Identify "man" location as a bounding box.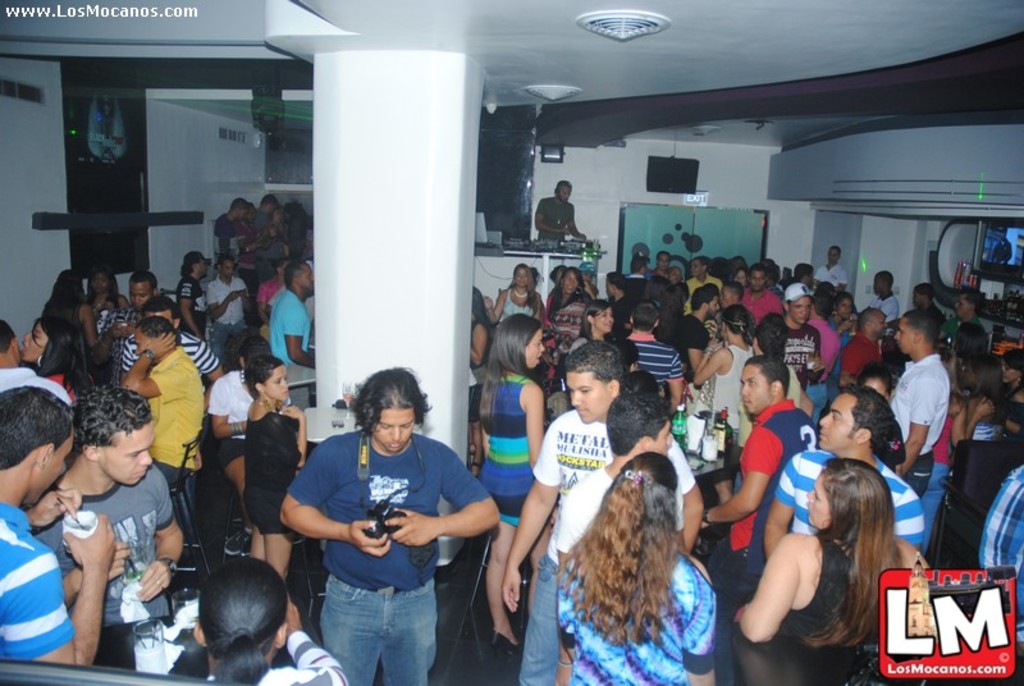
(x1=785, y1=280, x2=823, y2=387).
